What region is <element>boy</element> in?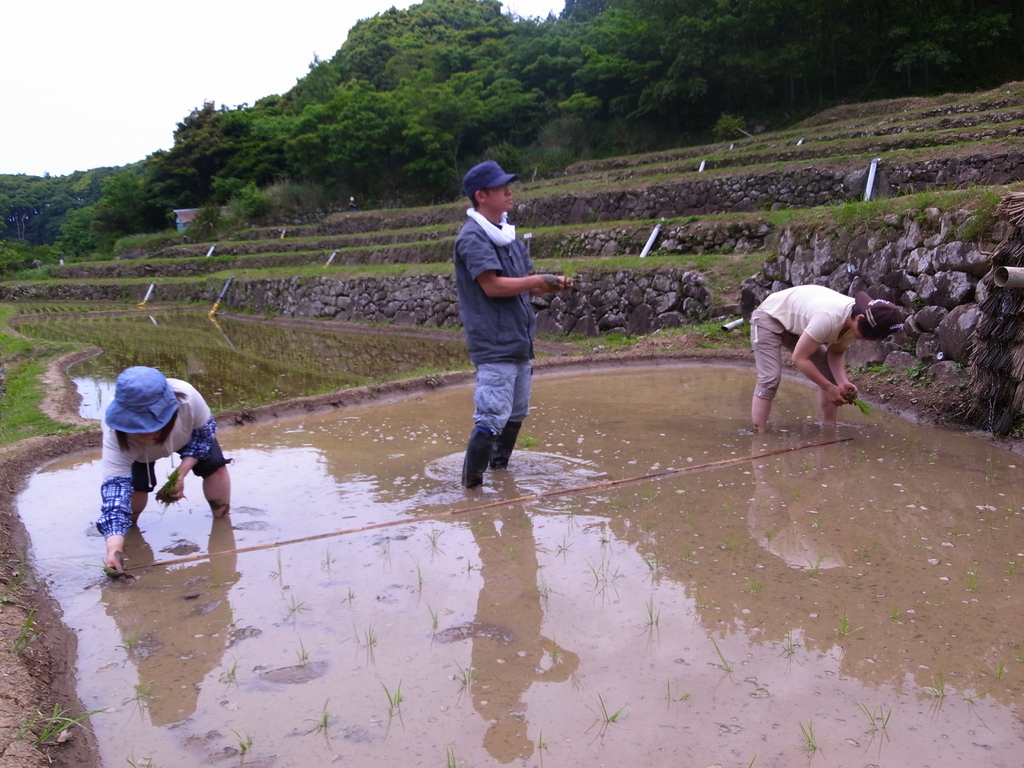
detection(749, 279, 904, 438).
